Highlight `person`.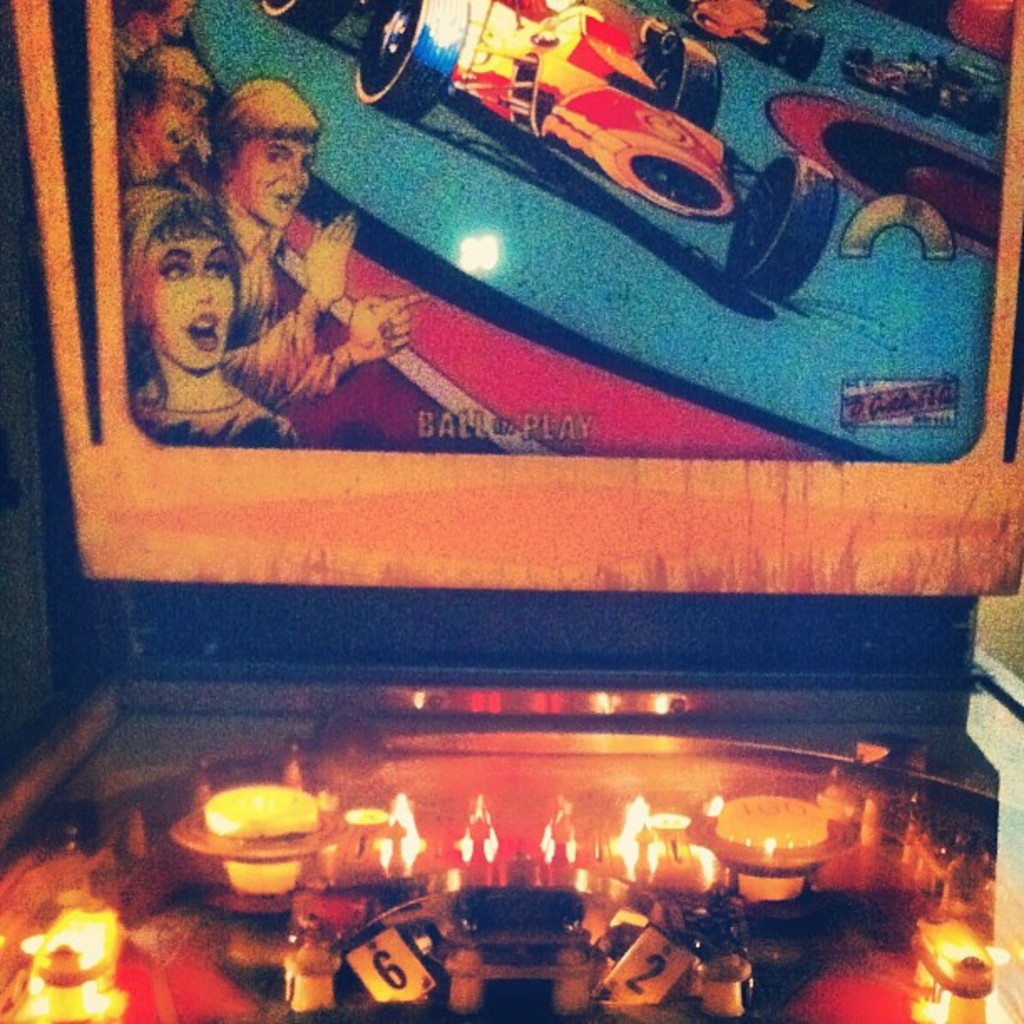
Highlighted region: l=119, t=184, r=303, b=447.
